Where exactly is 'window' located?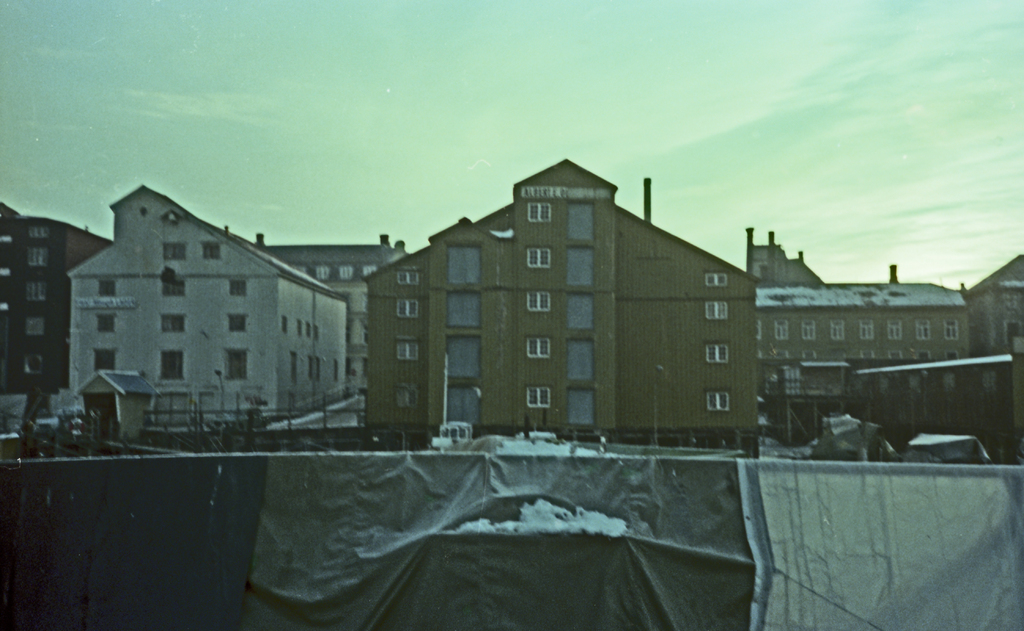
Its bounding box is [x1=829, y1=319, x2=847, y2=339].
